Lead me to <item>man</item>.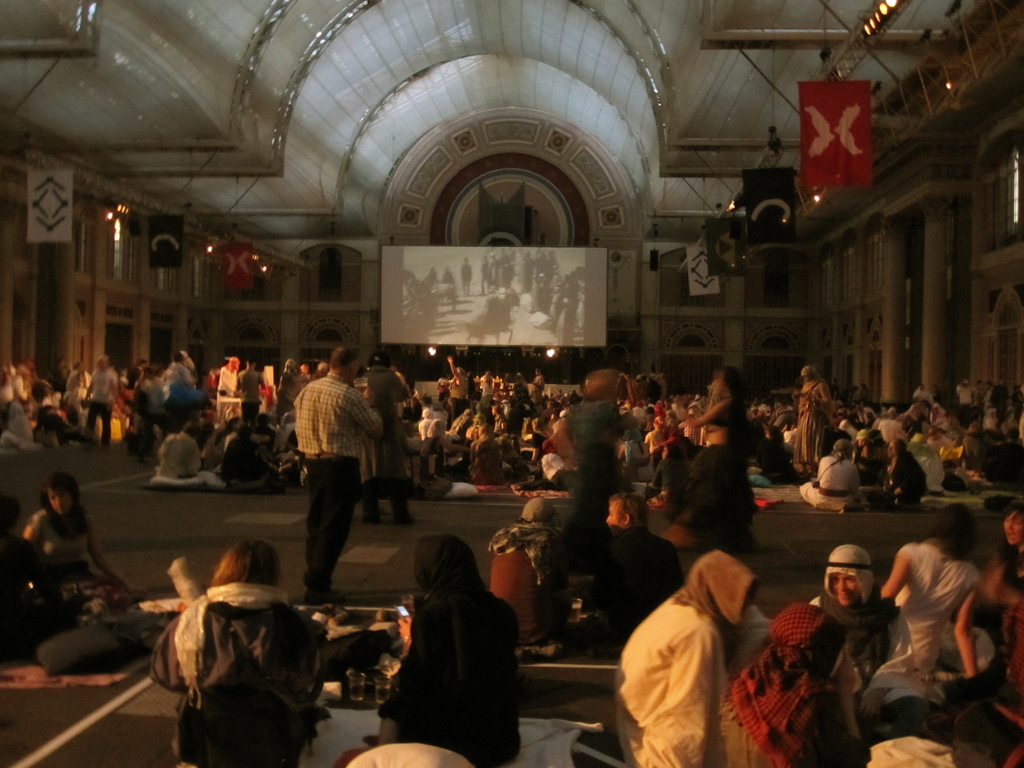
Lead to {"left": 158, "top": 352, "right": 199, "bottom": 390}.
